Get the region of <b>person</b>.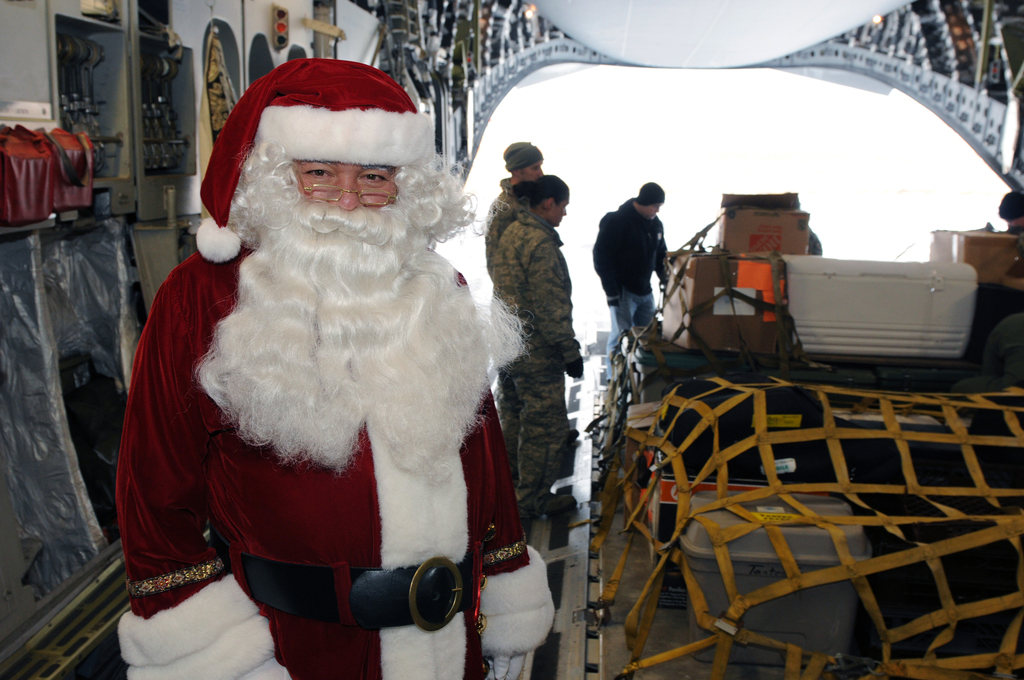
109, 58, 549, 679.
